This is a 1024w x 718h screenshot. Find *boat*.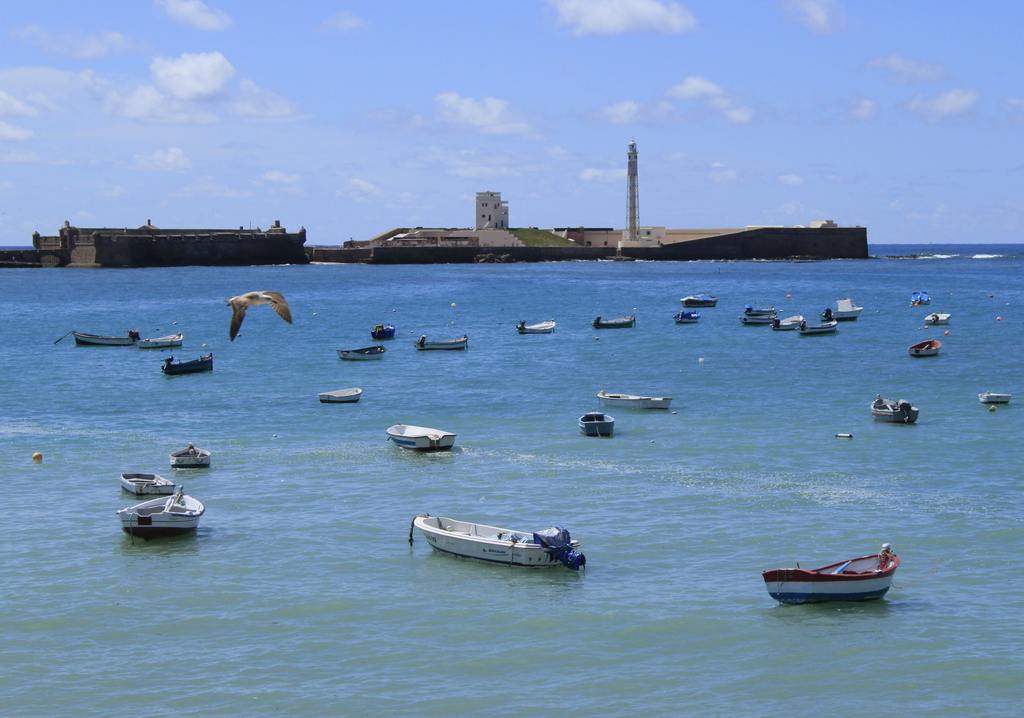
Bounding box: left=405, top=509, right=602, bottom=577.
